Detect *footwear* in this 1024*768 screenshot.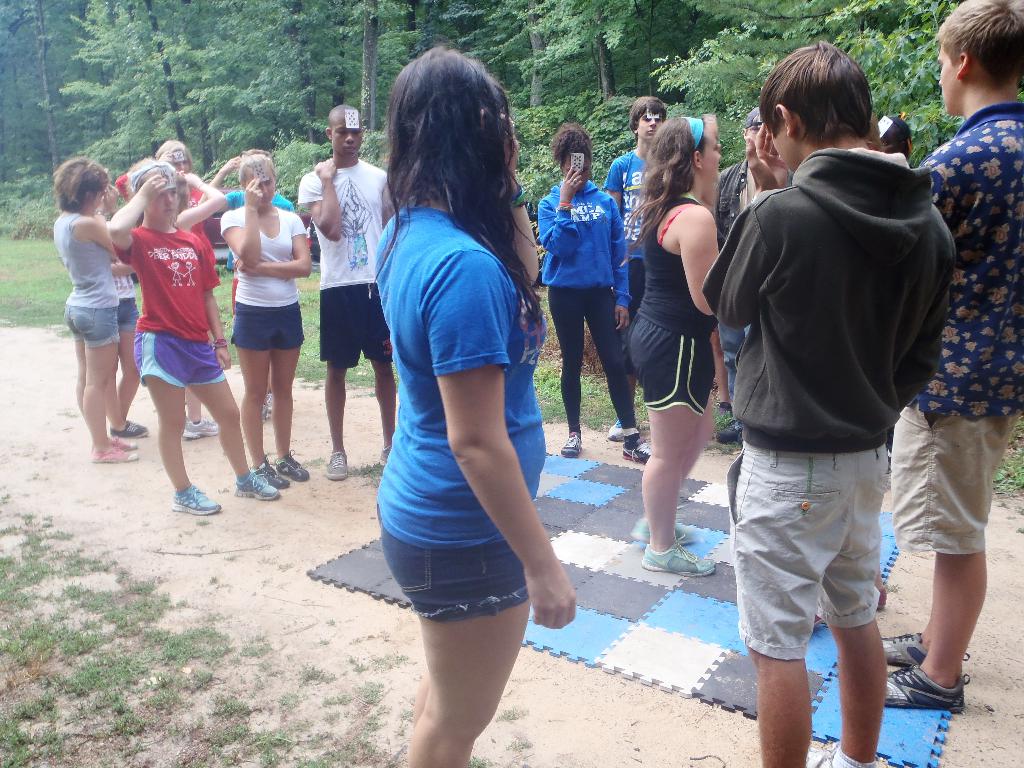
Detection: l=170, t=483, r=222, b=518.
